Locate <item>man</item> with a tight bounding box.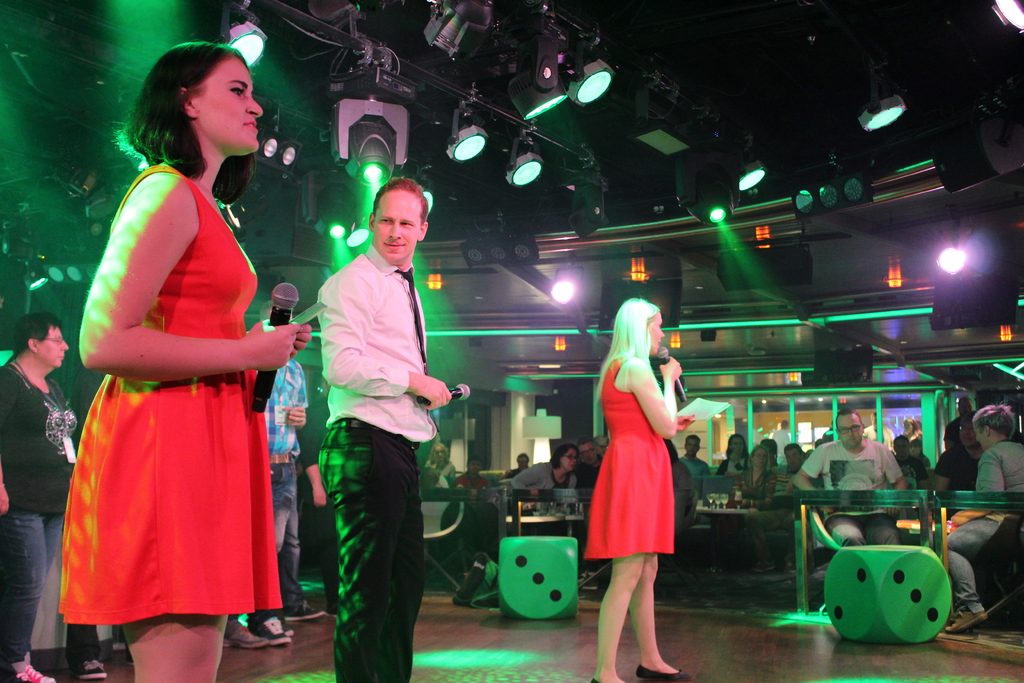
rect(245, 299, 326, 644).
